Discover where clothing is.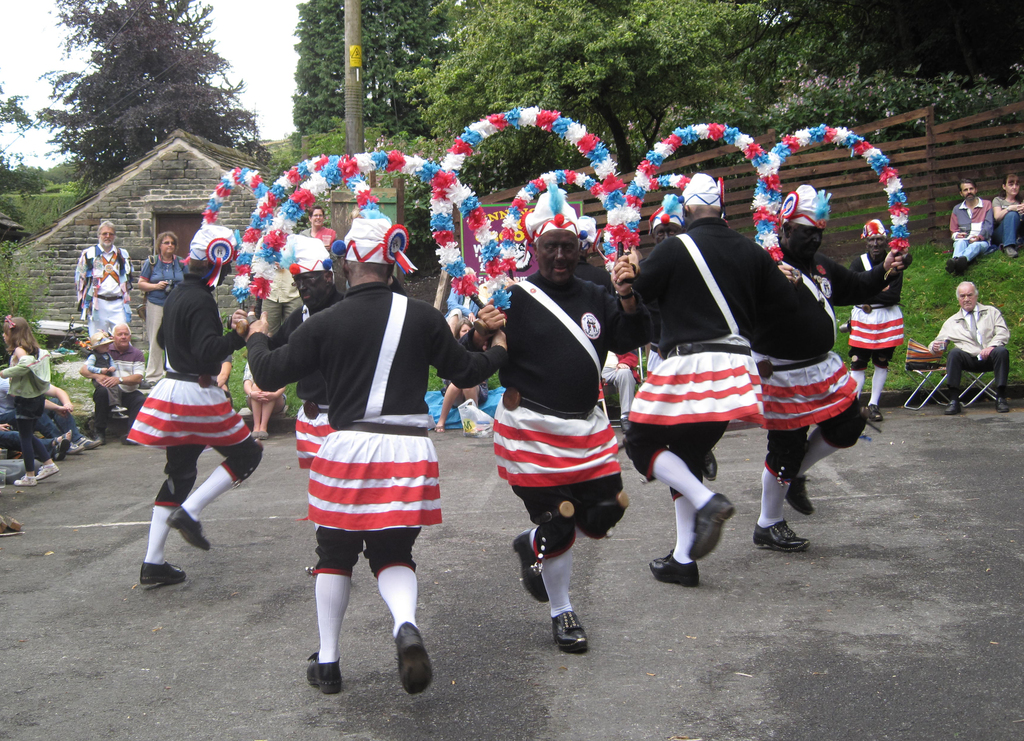
Discovered at [138,250,186,383].
